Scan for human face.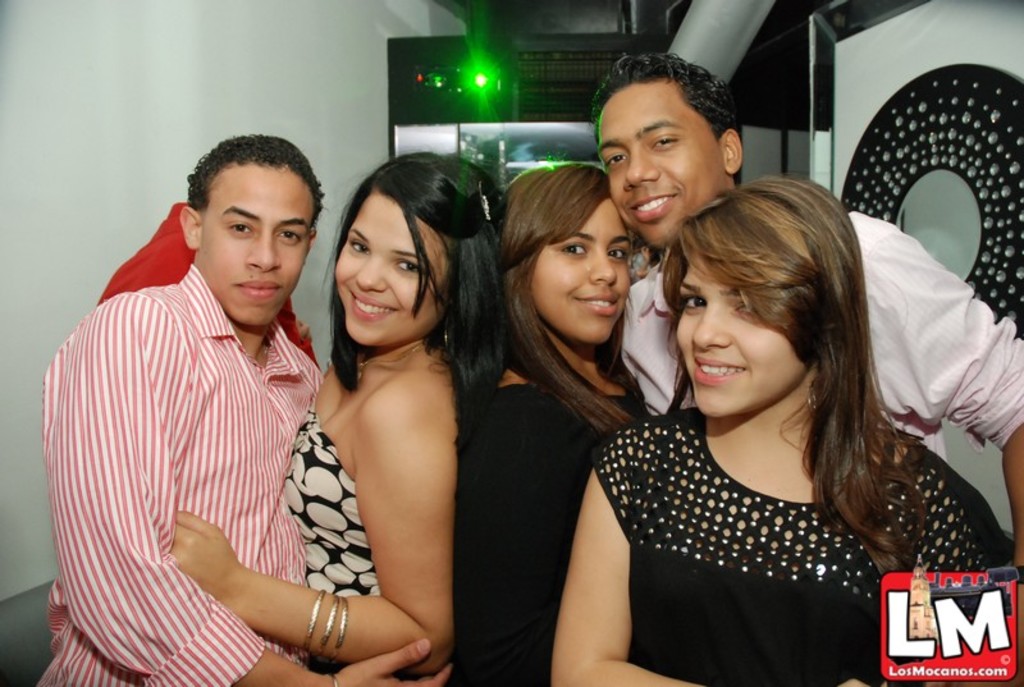
Scan result: locate(198, 162, 308, 330).
